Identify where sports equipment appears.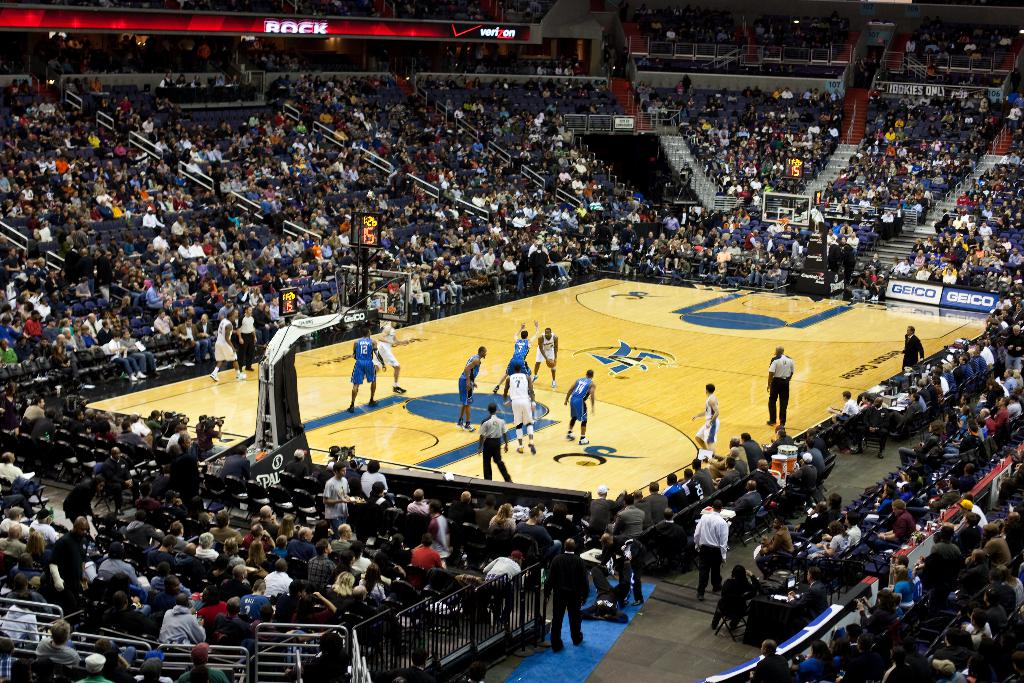
Appears at [x1=376, y1=302, x2=395, y2=330].
